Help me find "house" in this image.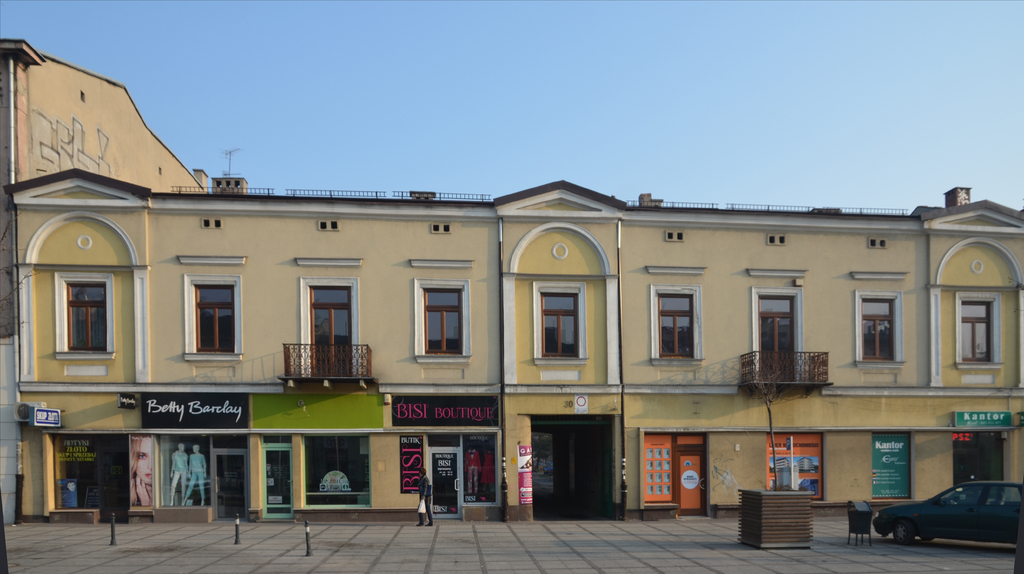
Found it: (left=0, top=36, right=215, bottom=521).
